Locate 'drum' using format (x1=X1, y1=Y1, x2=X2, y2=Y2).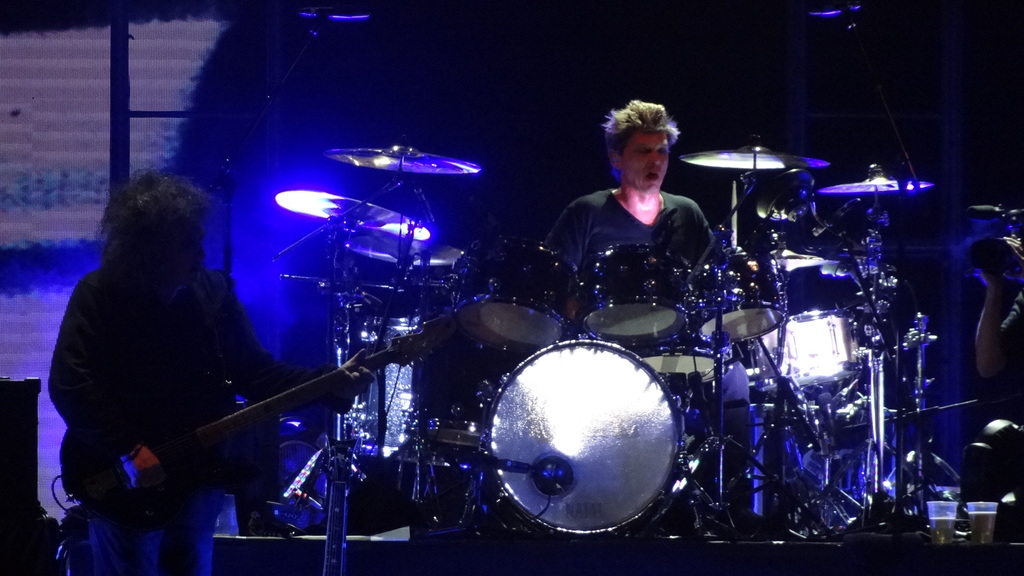
(x1=478, y1=331, x2=693, y2=527).
